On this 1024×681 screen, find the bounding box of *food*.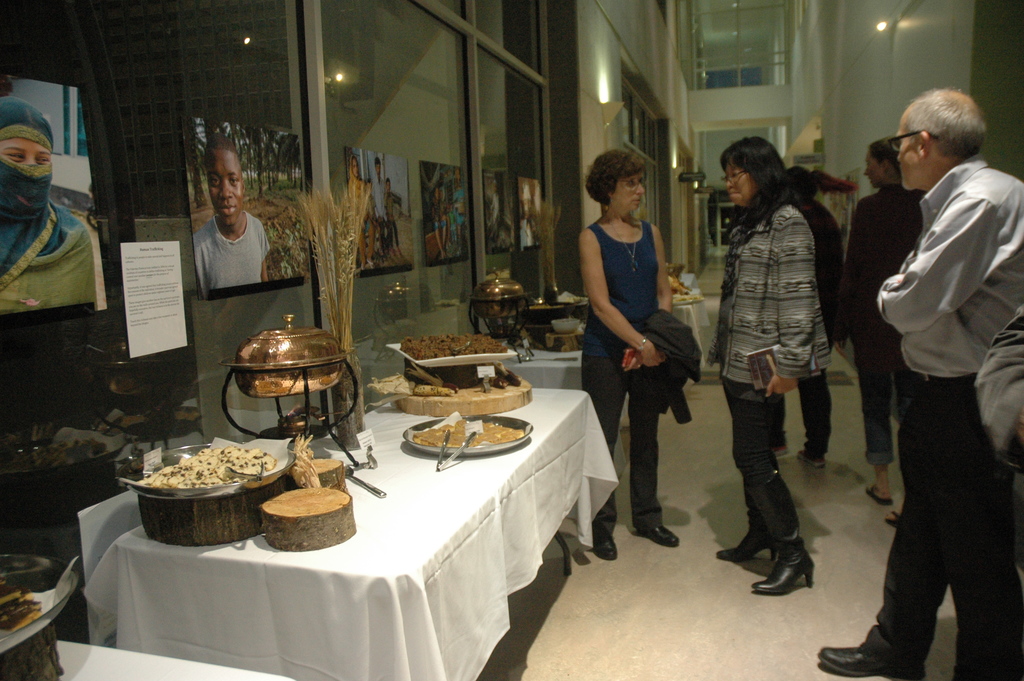
Bounding box: <bbox>262, 488, 351, 520</bbox>.
